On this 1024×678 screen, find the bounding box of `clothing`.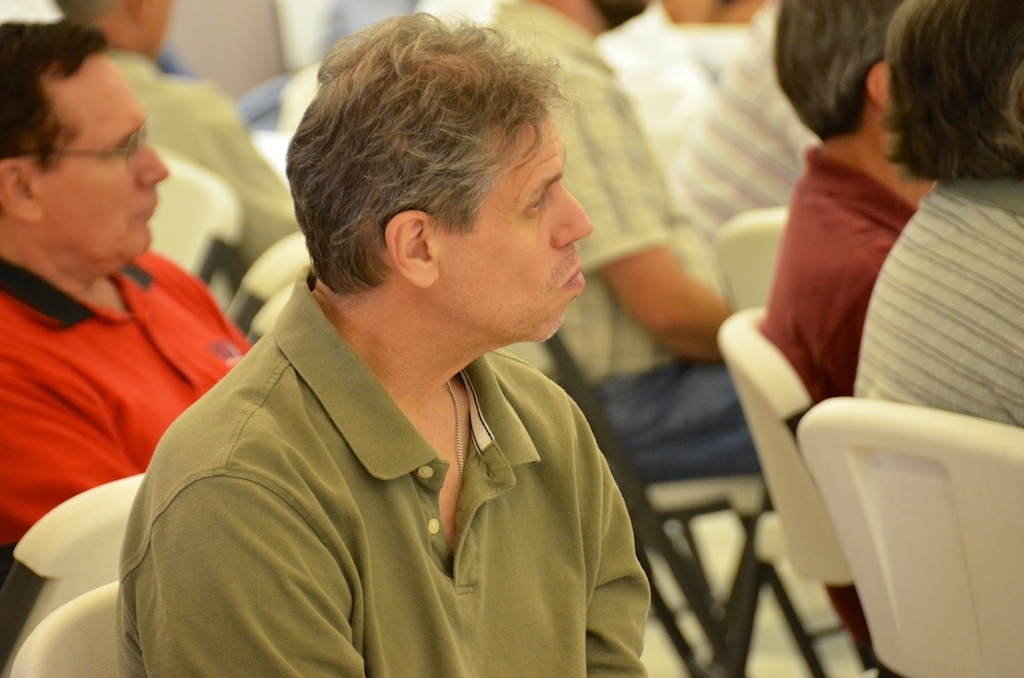
Bounding box: <box>106,55,303,282</box>.
